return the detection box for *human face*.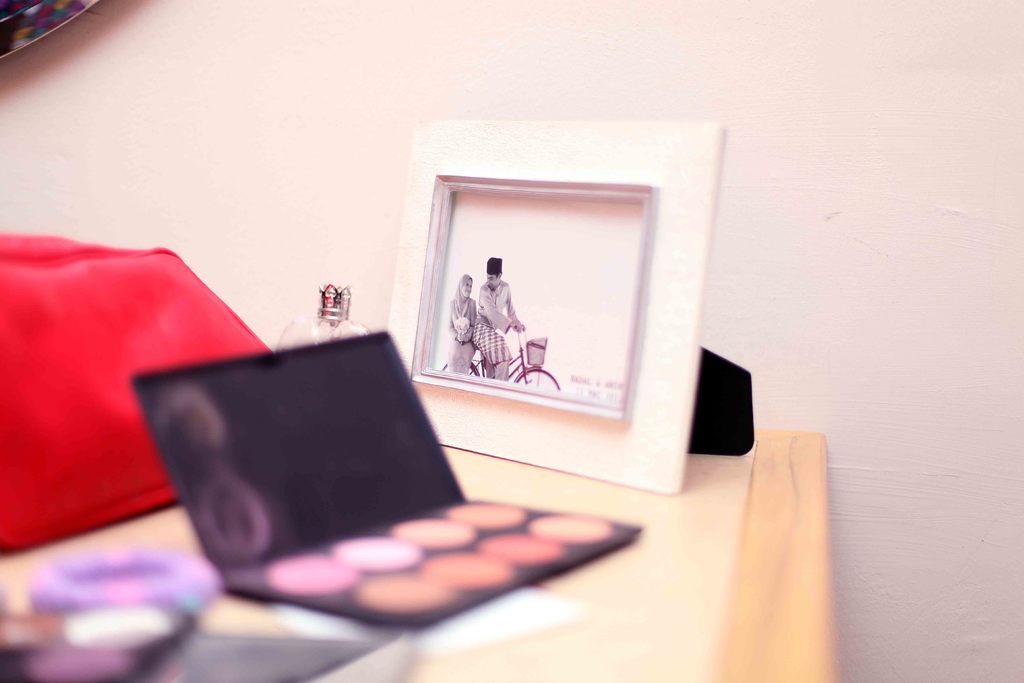
l=487, t=267, r=502, b=290.
